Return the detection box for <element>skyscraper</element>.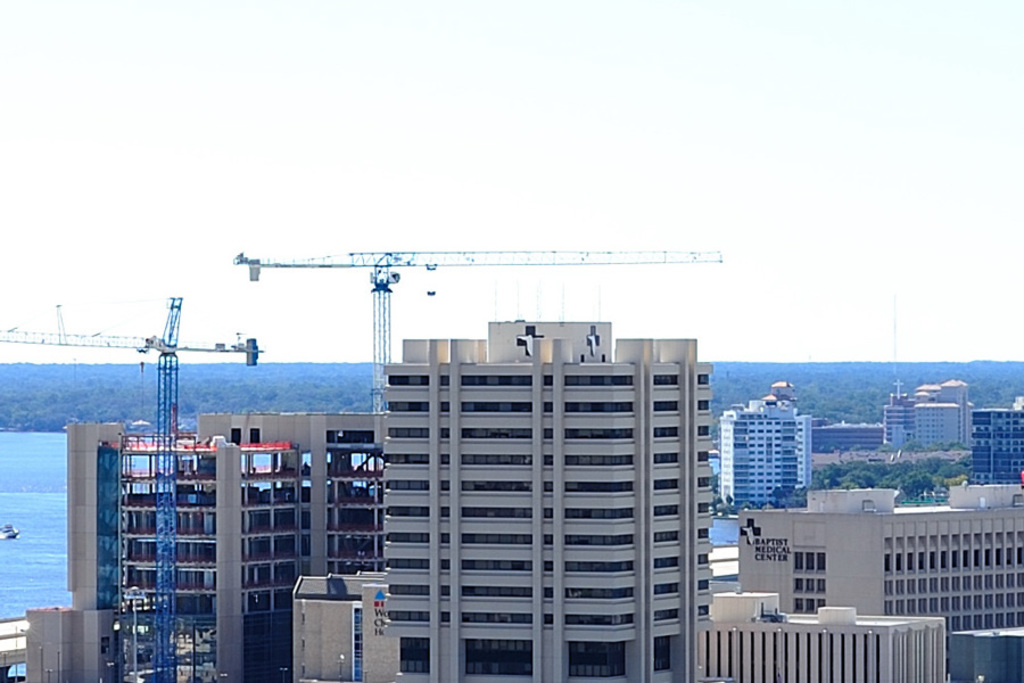
x1=350, y1=318, x2=695, y2=682.
